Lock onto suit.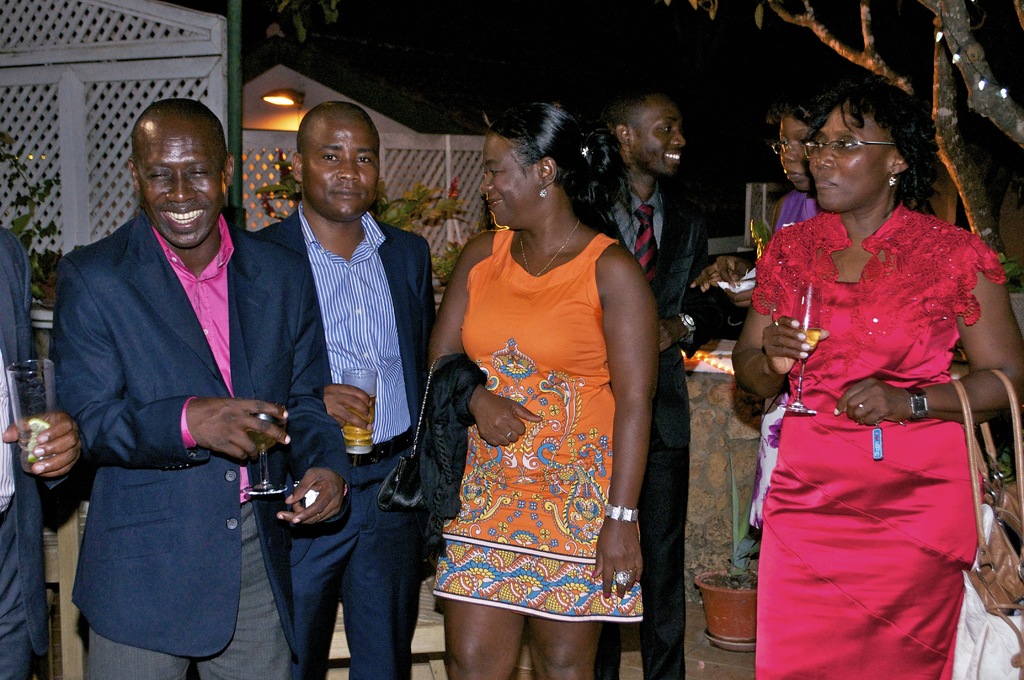
Locked: l=584, t=168, r=726, b=679.
